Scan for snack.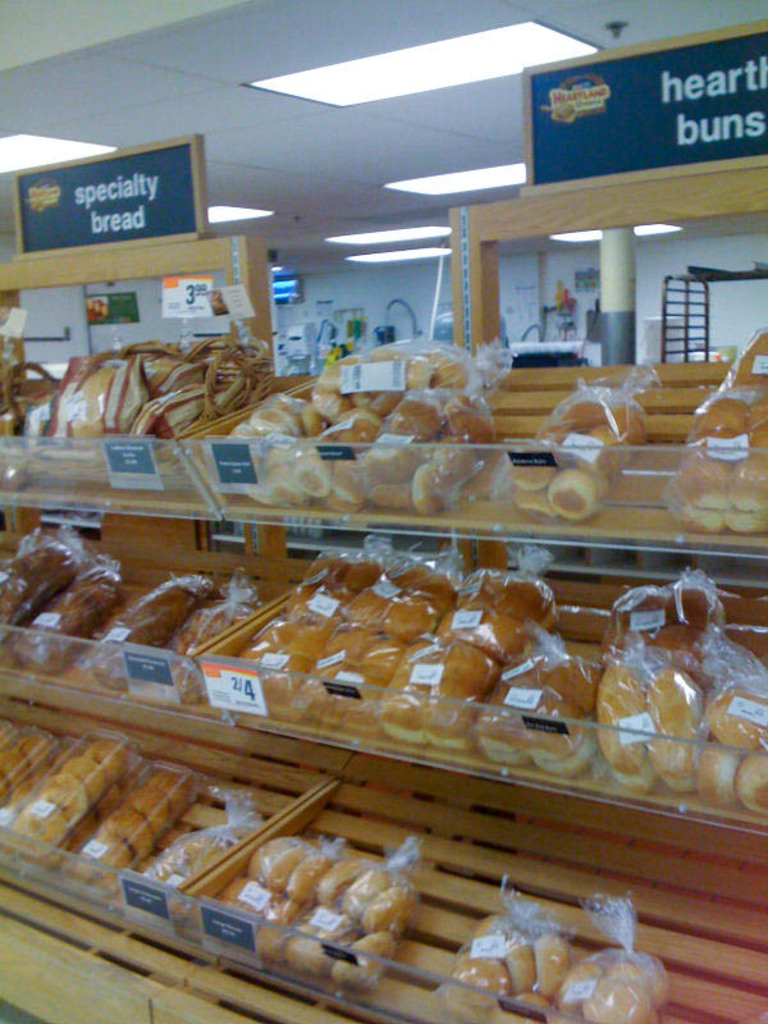
Scan result: 0,321,767,562.
